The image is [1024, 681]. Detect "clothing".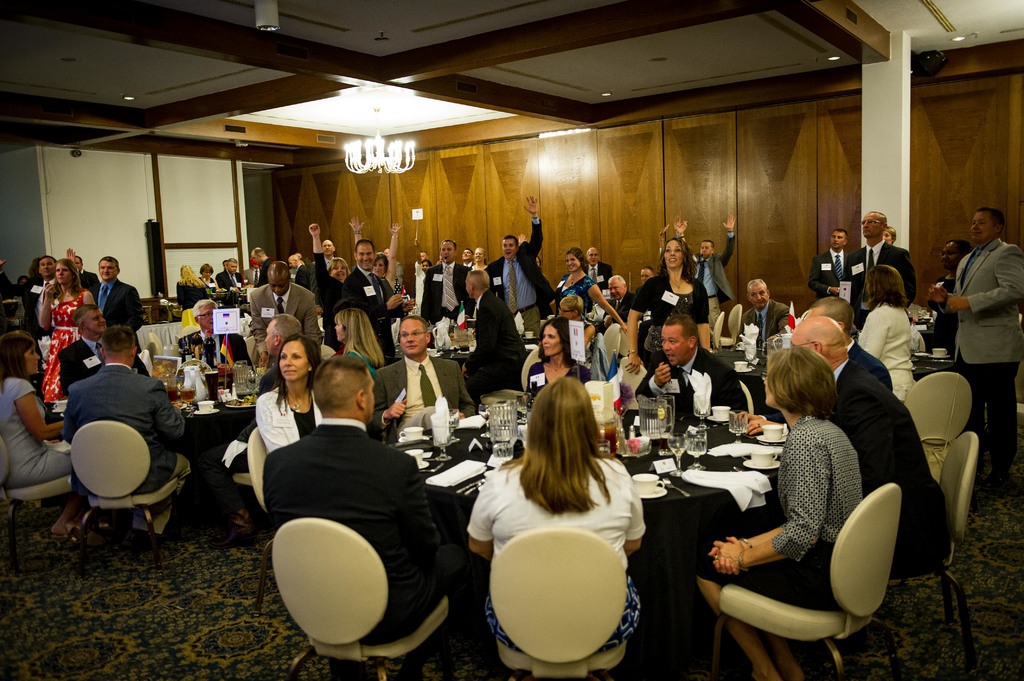
Detection: box(827, 349, 954, 574).
